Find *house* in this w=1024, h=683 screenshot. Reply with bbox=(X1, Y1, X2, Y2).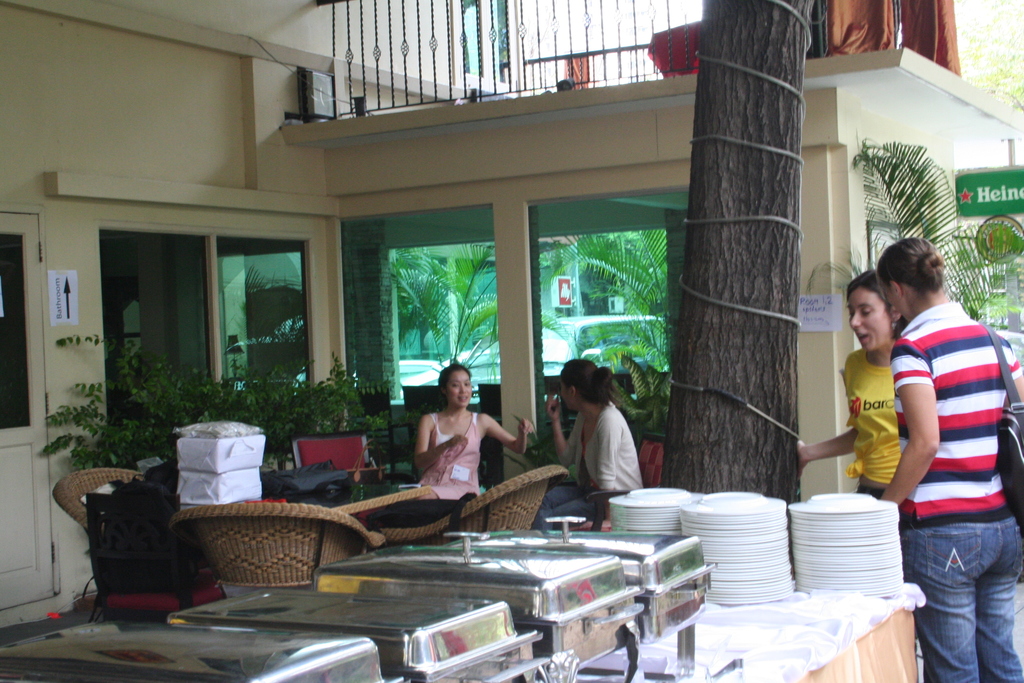
bbox=(0, 0, 1023, 682).
